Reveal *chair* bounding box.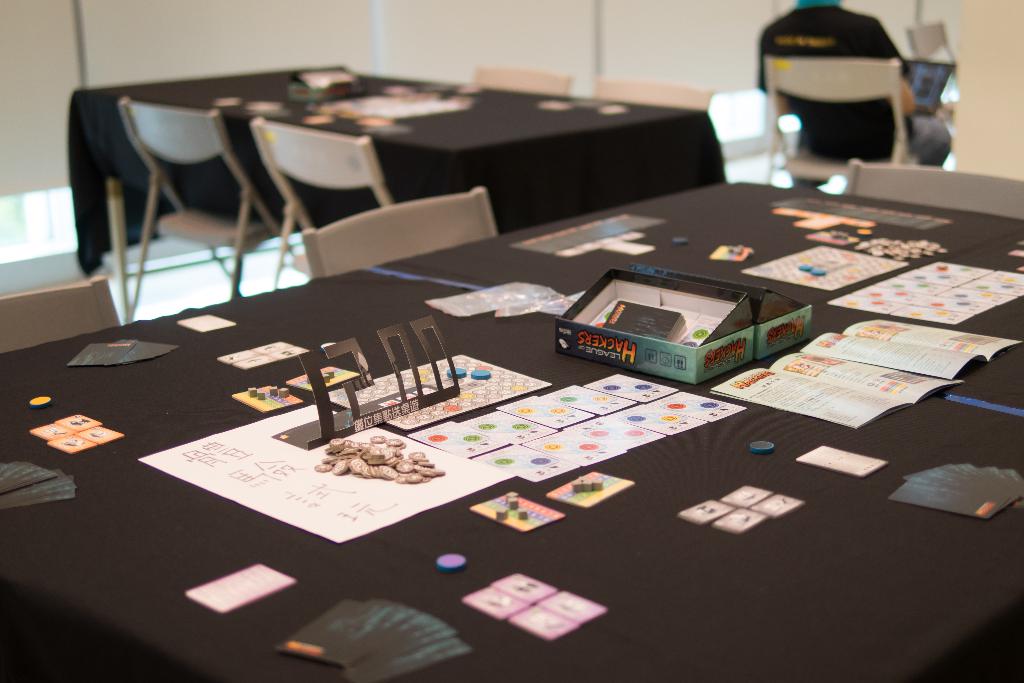
Revealed: pyautogui.locateOnScreen(127, 98, 292, 322).
